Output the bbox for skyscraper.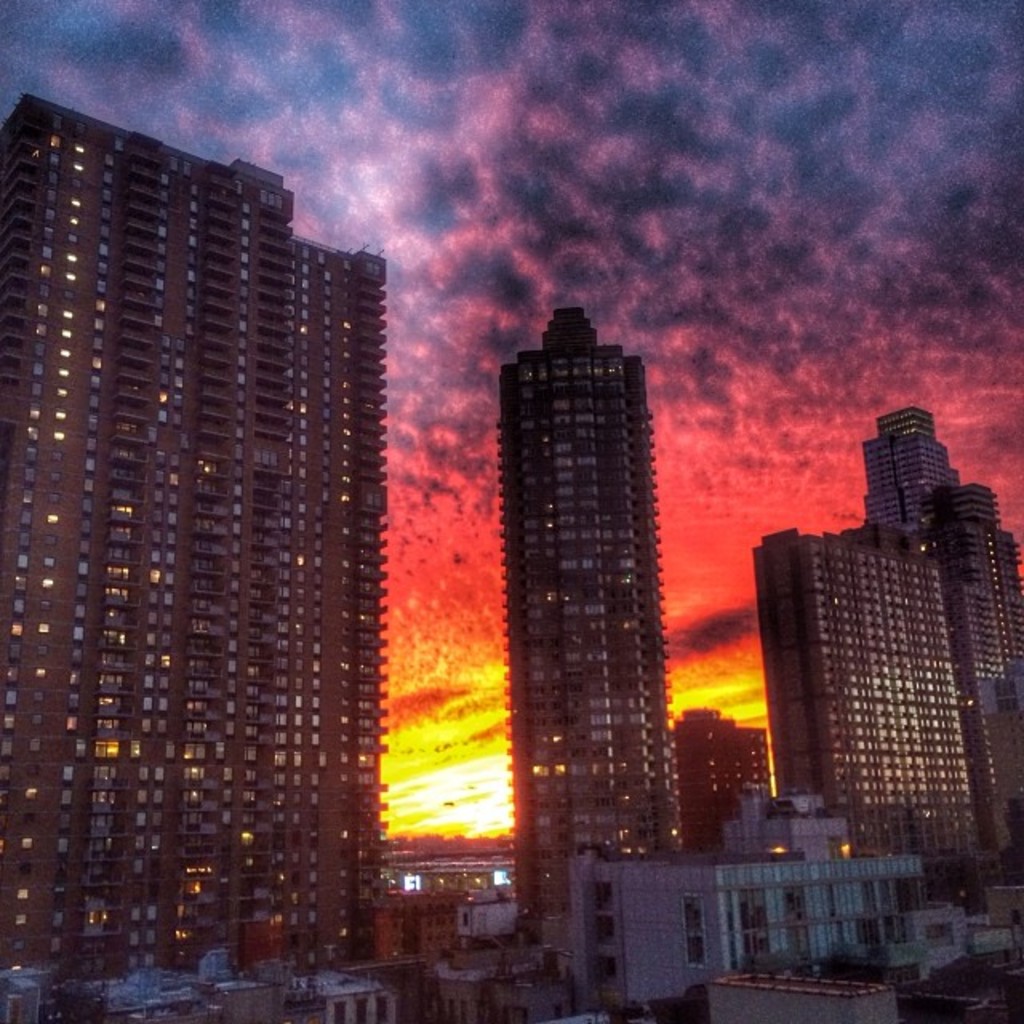
left=867, top=406, right=962, bottom=526.
